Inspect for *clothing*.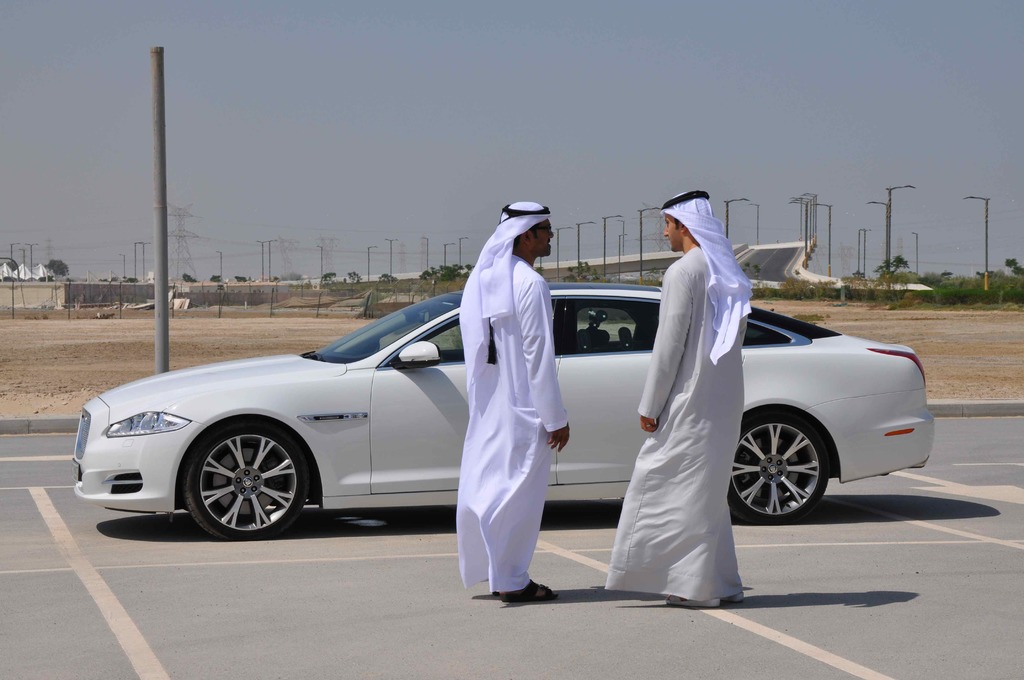
Inspection: l=602, t=247, r=746, b=604.
